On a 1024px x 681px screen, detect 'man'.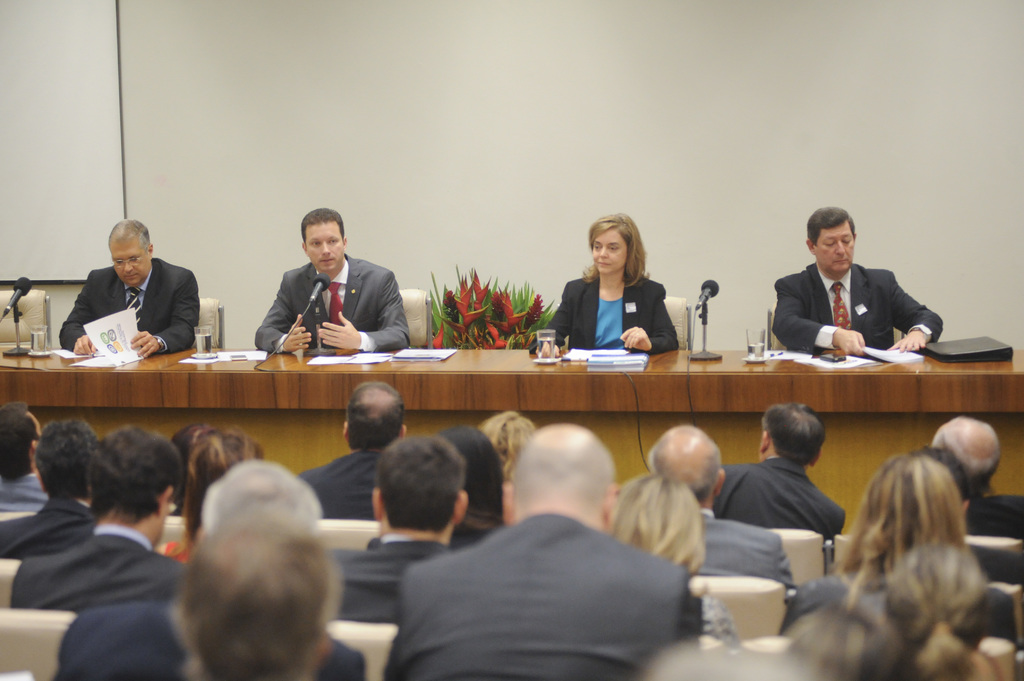
crop(184, 511, 335, 680).
